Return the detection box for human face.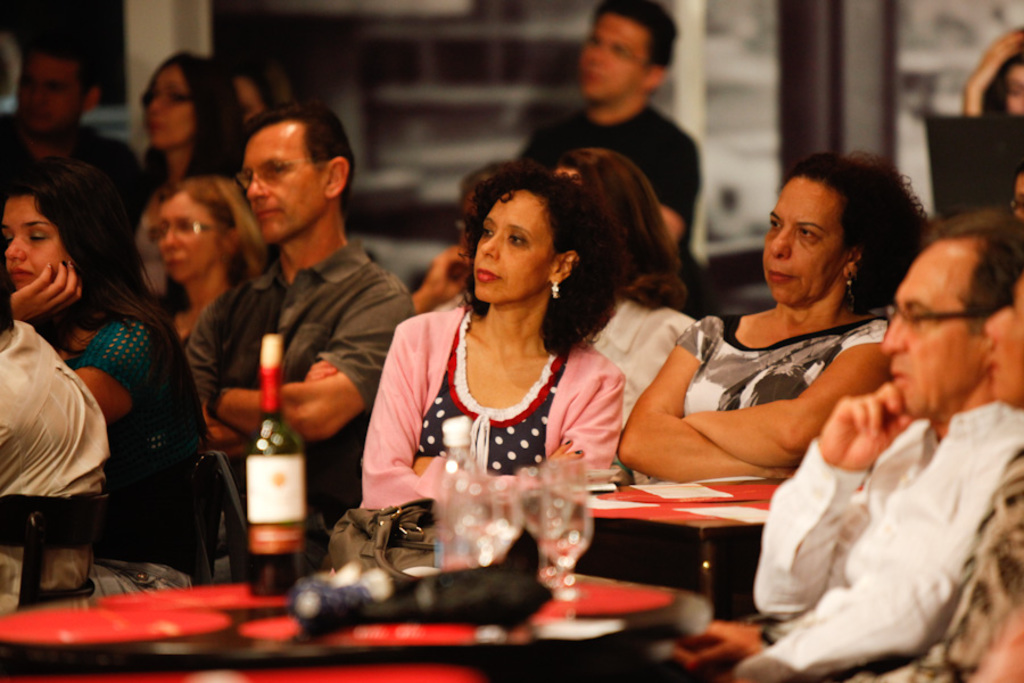
pyautogui.locateOnScreen(23, 56, 83, 129).
